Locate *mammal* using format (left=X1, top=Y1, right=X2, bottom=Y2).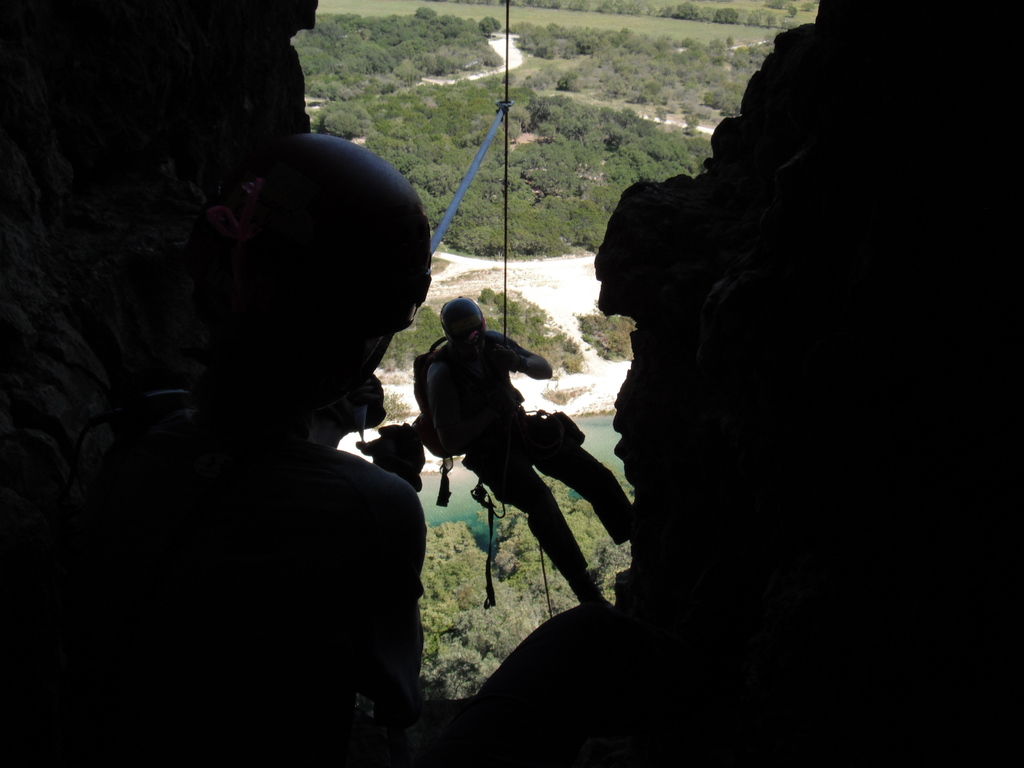
(left=402, top=258, right=591, bottom=632).
